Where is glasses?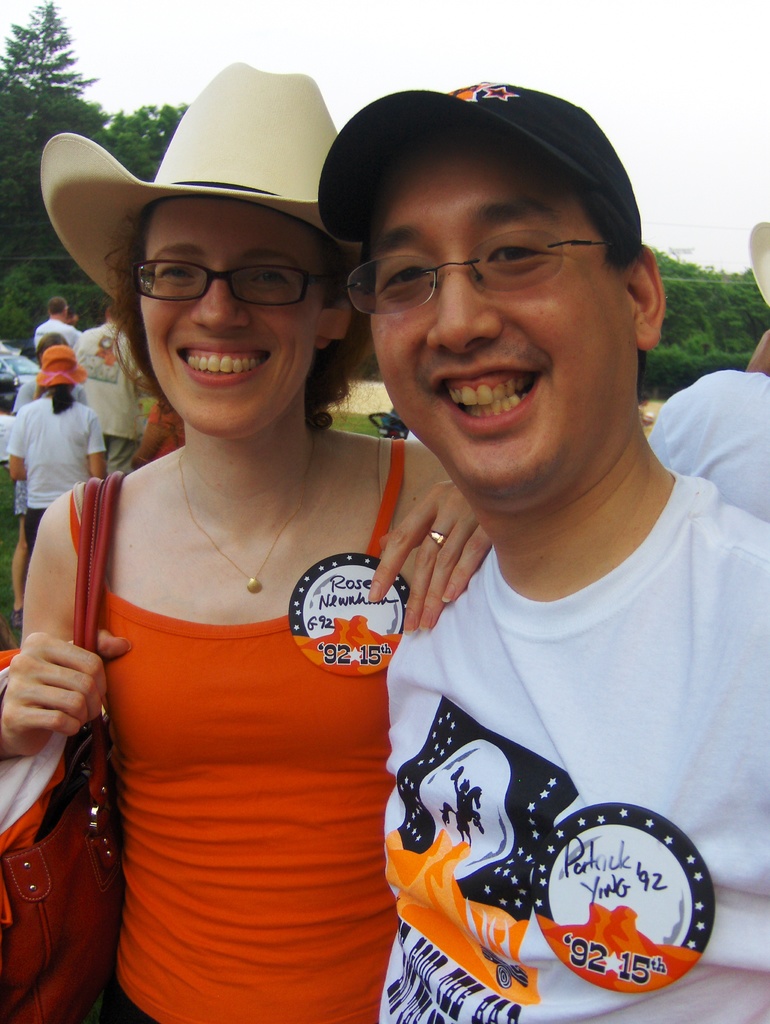
(318,211,611,317).
